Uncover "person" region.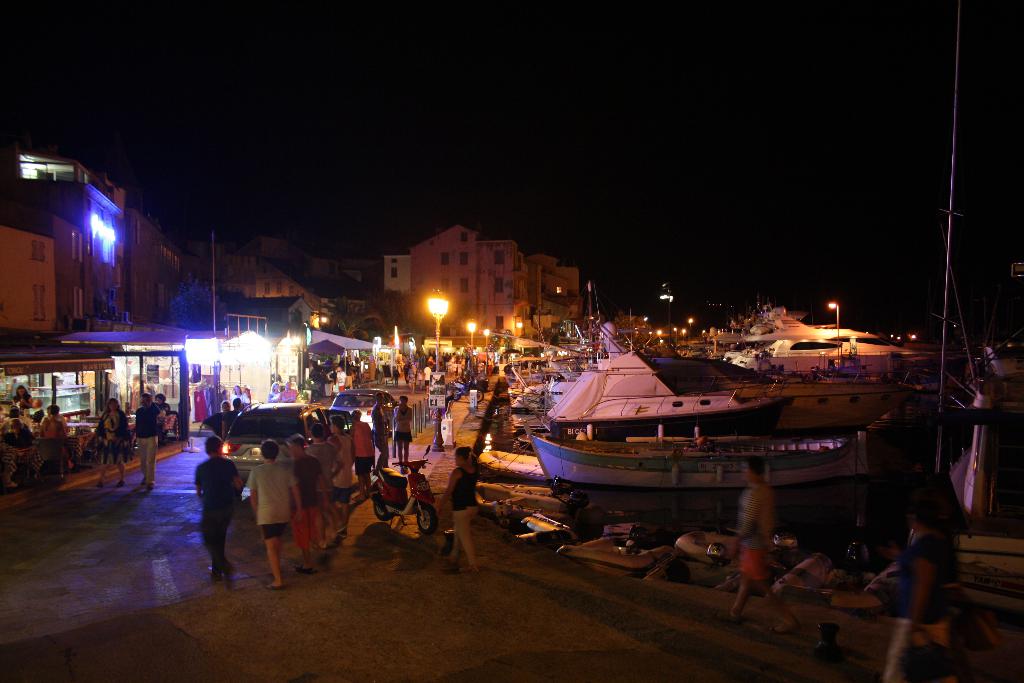
Uncovered: x1=0, y1=418, x2=32, y2=448.
